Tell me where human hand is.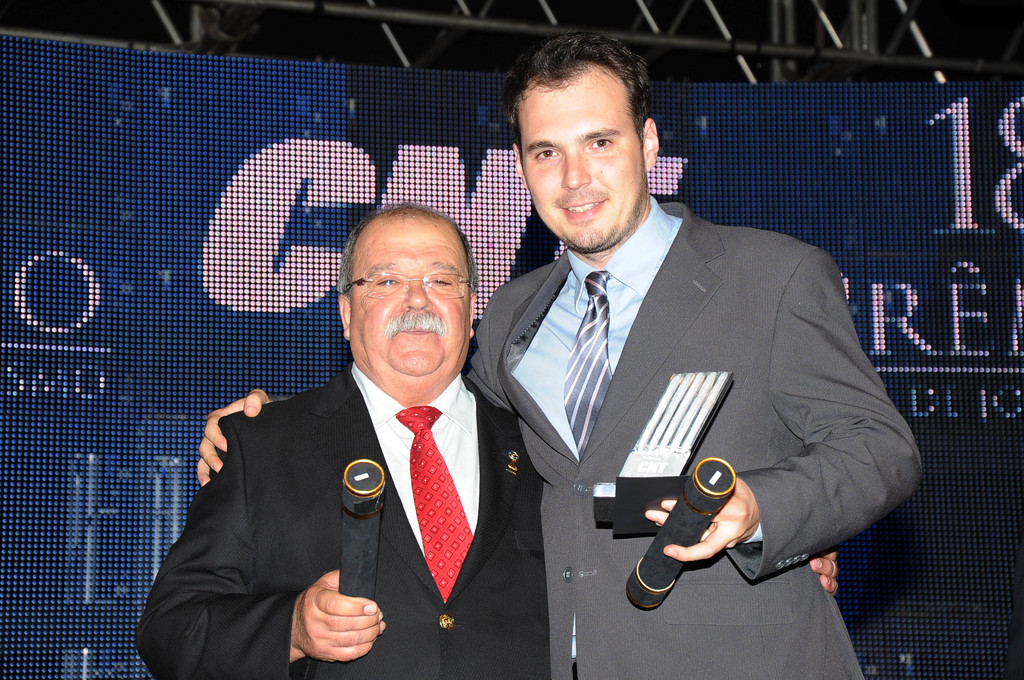
human hand is at (left=195, top=389, right=271, bottom=491).
